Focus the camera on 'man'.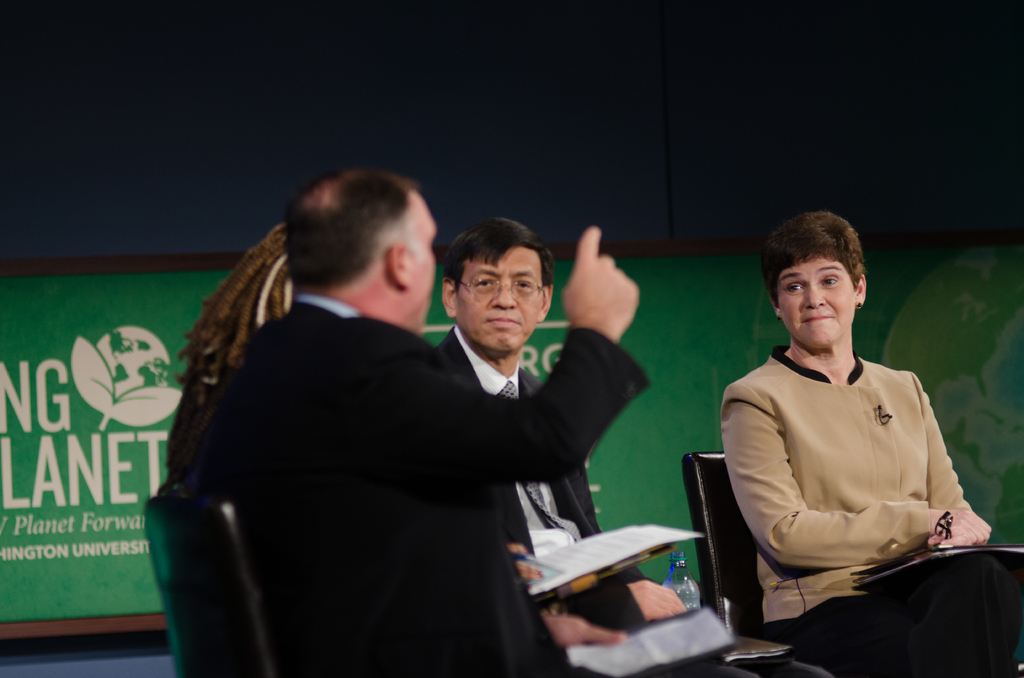
Focus region: 436,220,831,677.
